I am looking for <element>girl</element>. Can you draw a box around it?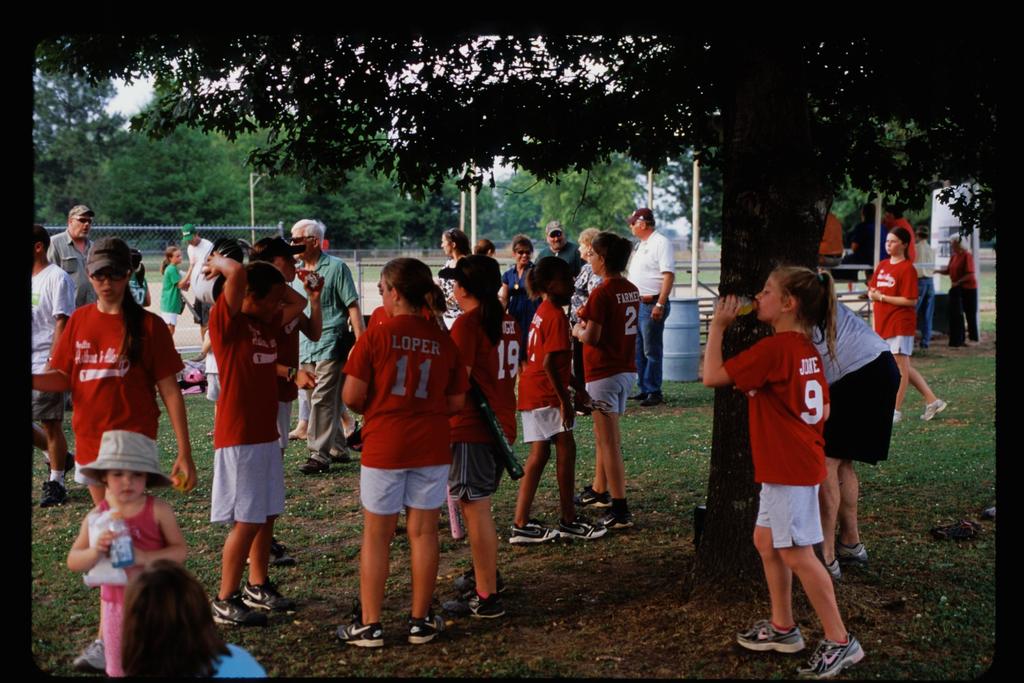
Sure, the bounding box is <region>694, 267, 876, 682</region>.
